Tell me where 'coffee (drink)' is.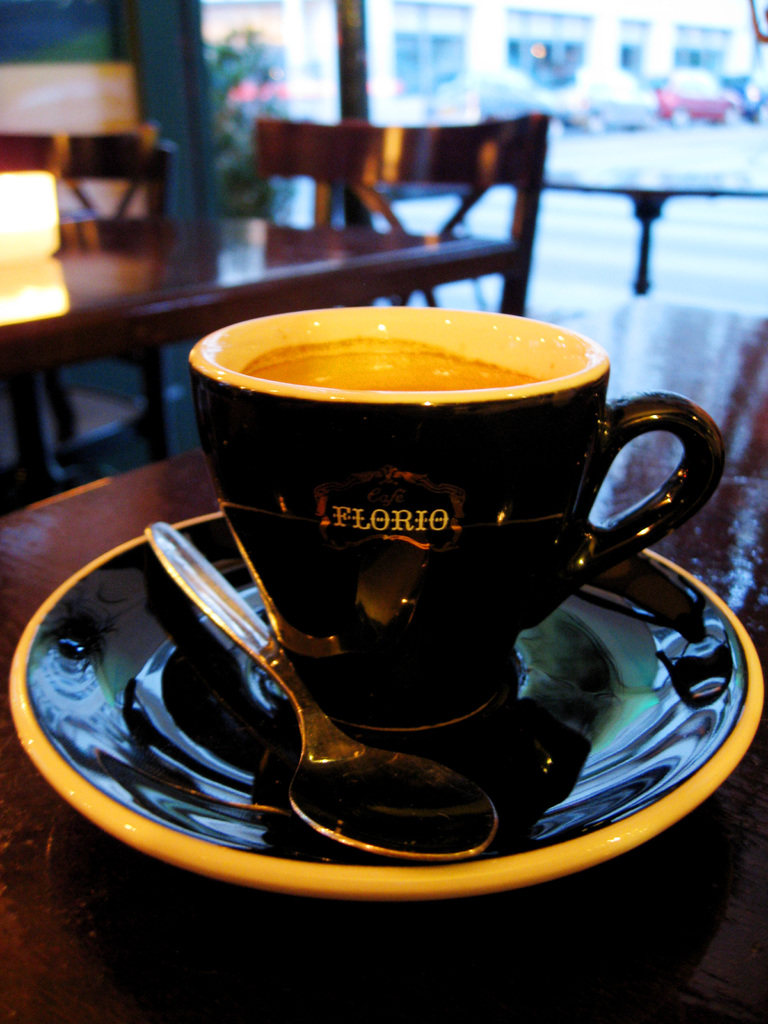
'coffee (drink)' is at 189,290,730,747.
